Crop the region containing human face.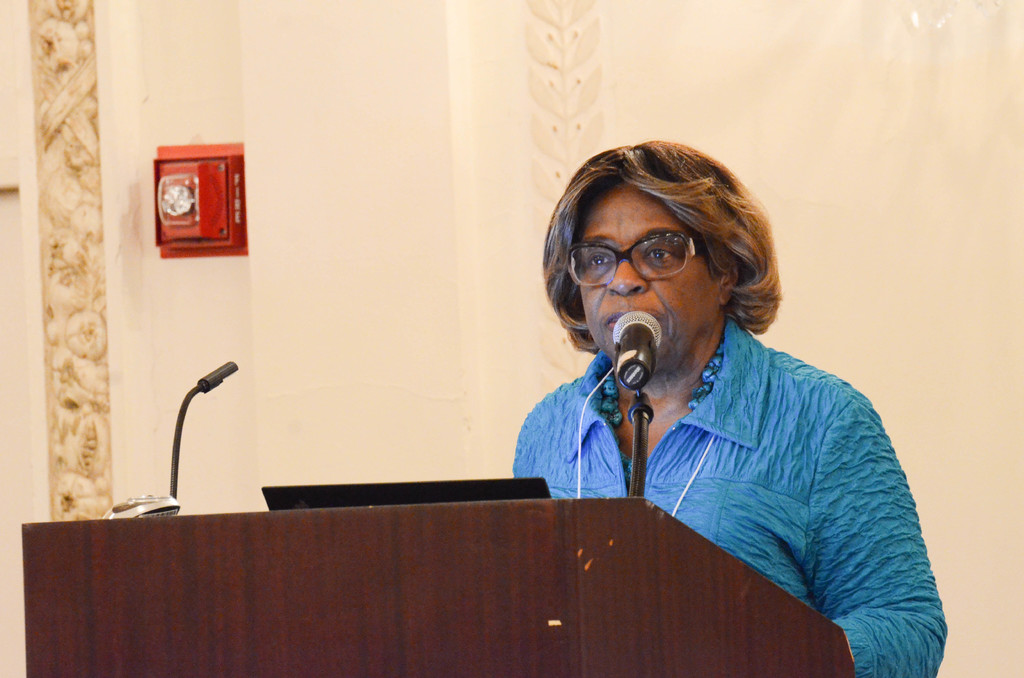
Crop region: select_region(579, 175, 725, 392).
